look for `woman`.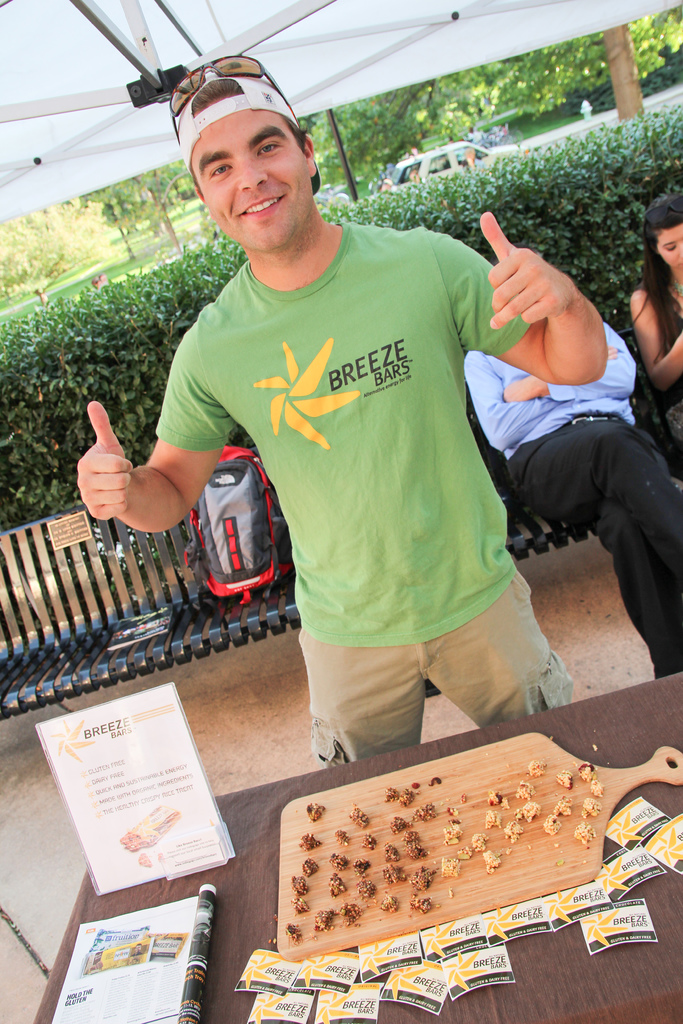
Found: pyautogui.locateOnScreen(616, 189, 682, 392).
